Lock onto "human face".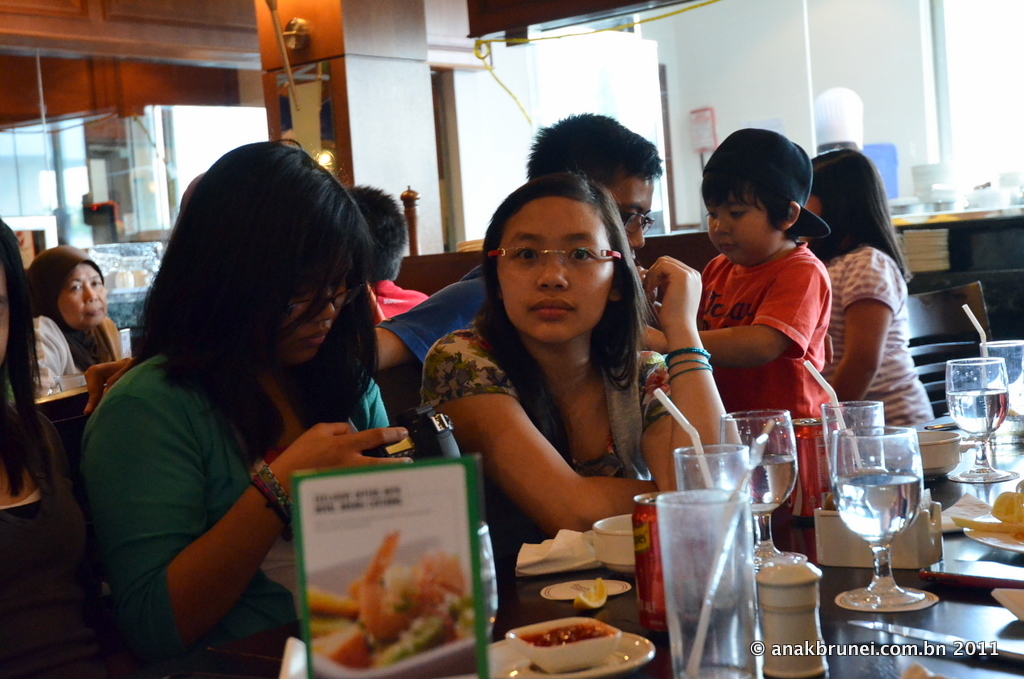
Locked: <region>611, 176, 655, 264</region>.
